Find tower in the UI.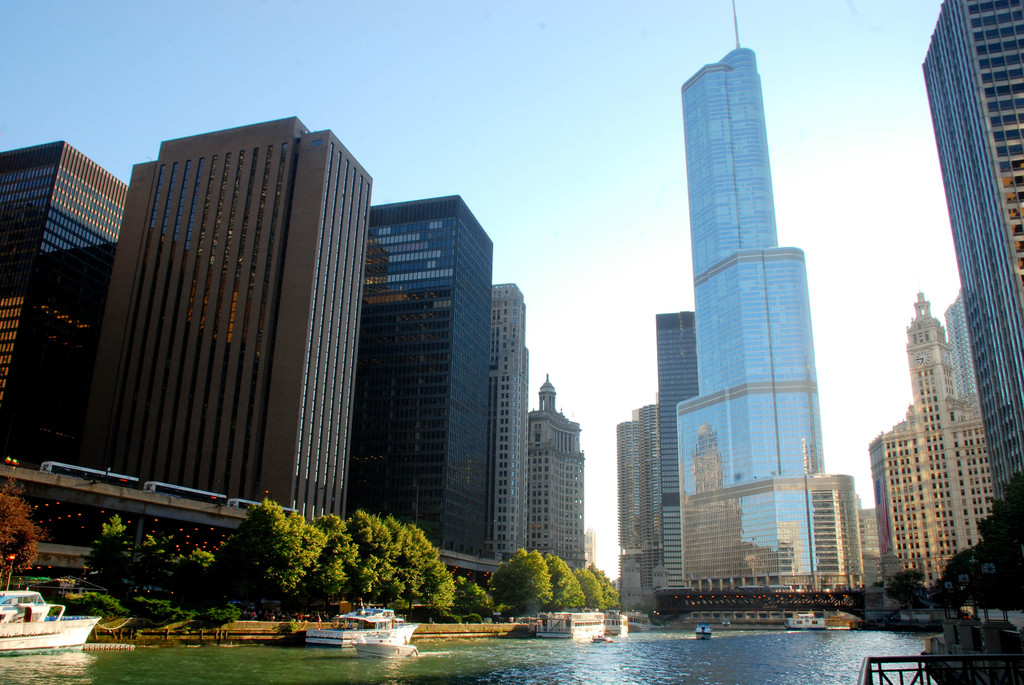
UI element at (941, 291, 988, 400).
